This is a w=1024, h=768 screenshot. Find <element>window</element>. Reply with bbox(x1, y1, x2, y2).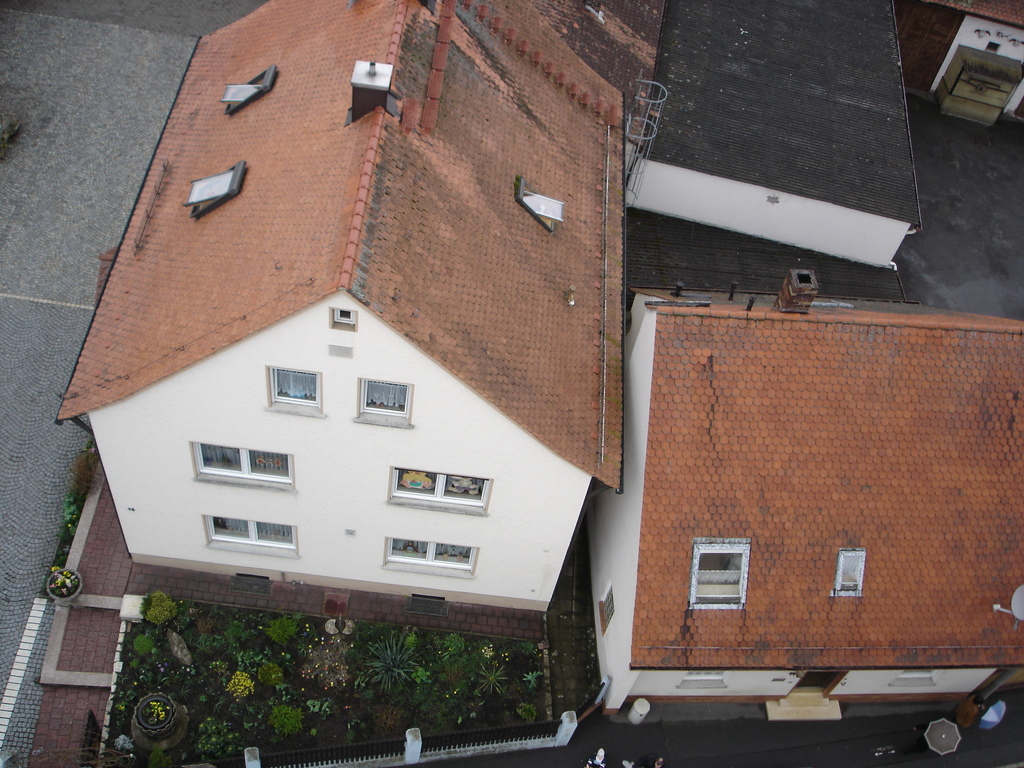
bbox(692, 541, 746, 607).
